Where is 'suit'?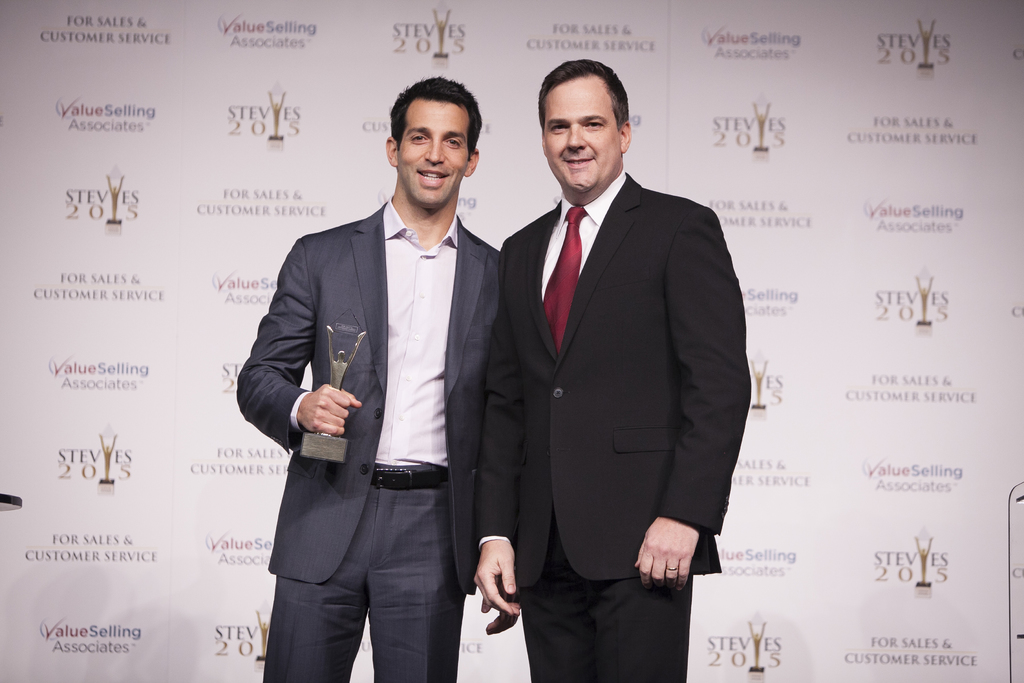
rect(252, 101, 513, 675).
